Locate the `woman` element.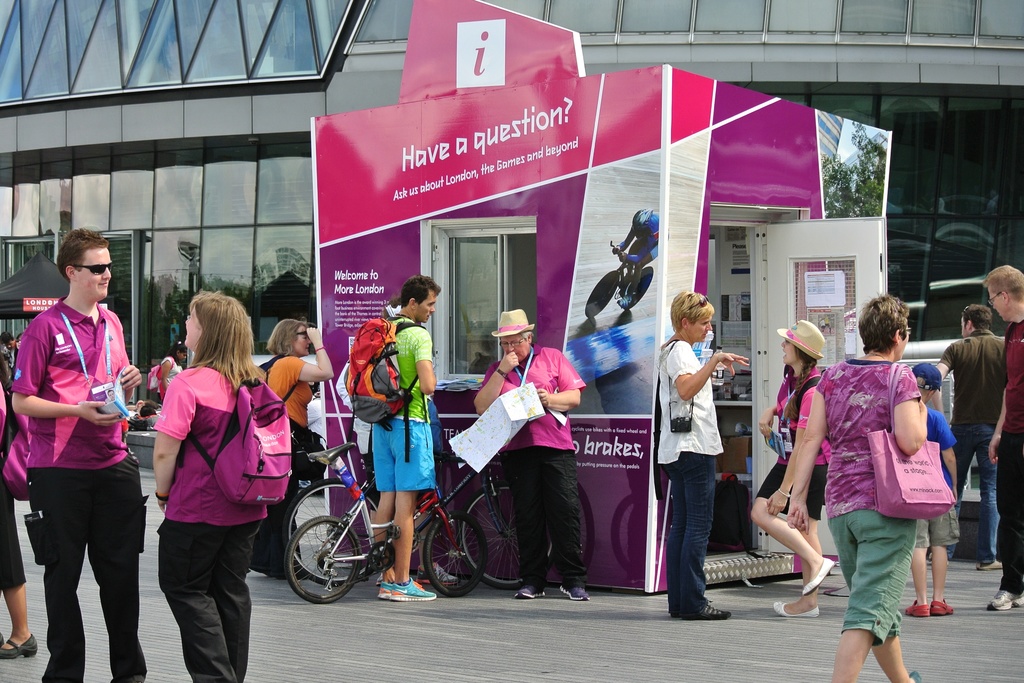
Element bbox: rect(239, 324, 332, 568).
